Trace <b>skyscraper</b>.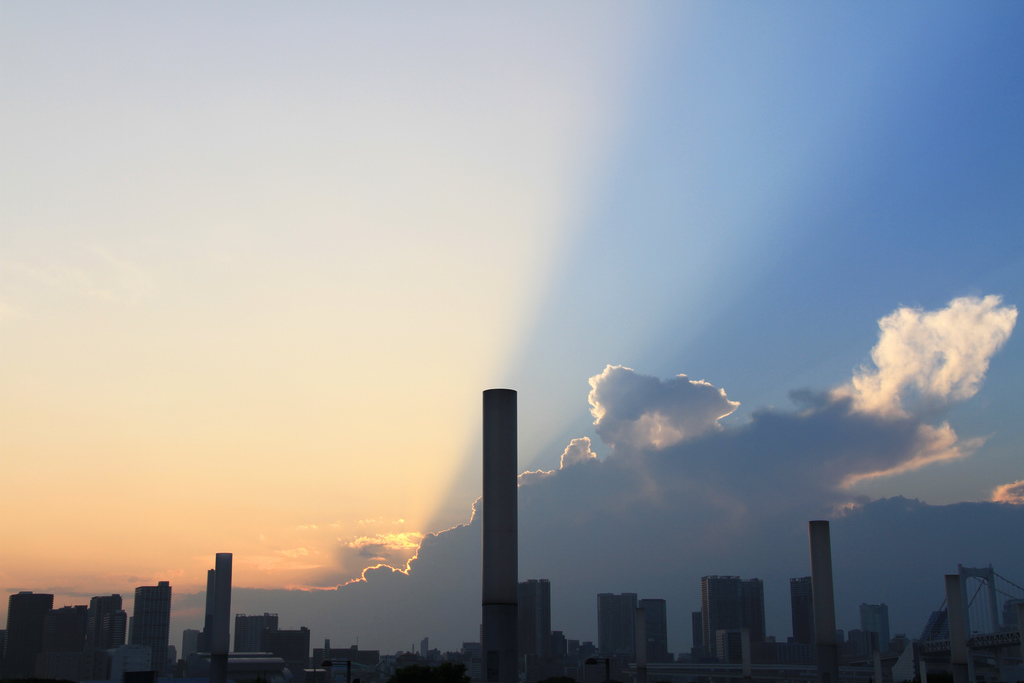
Traced to x1=791, y1=578, x2=810, y2=658.
